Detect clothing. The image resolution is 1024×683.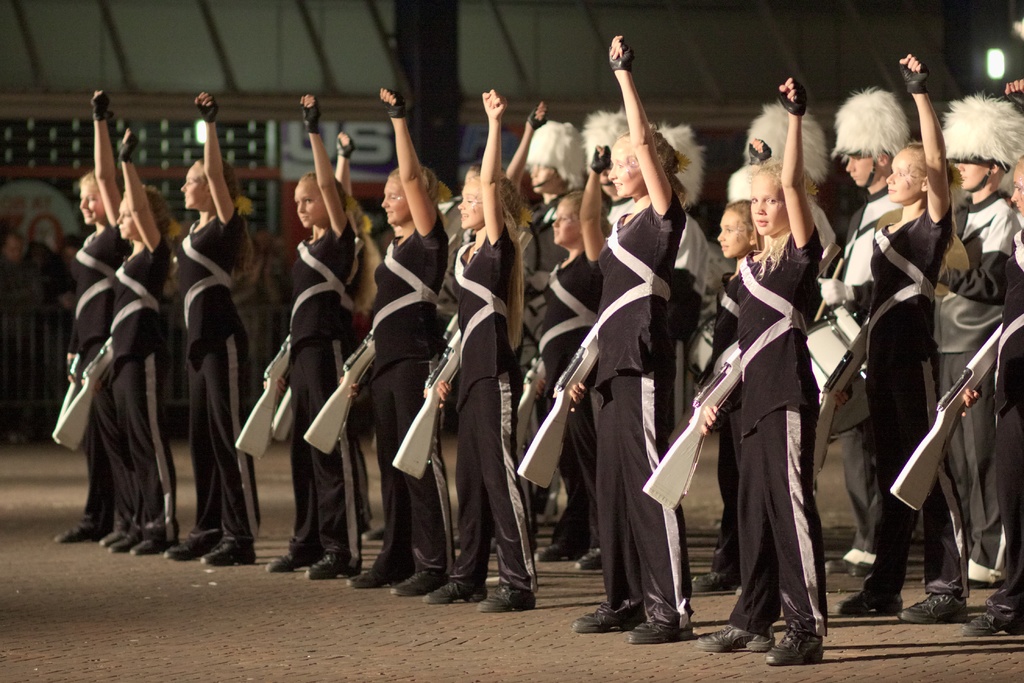
l=185, t=207, r=262, b=545.
